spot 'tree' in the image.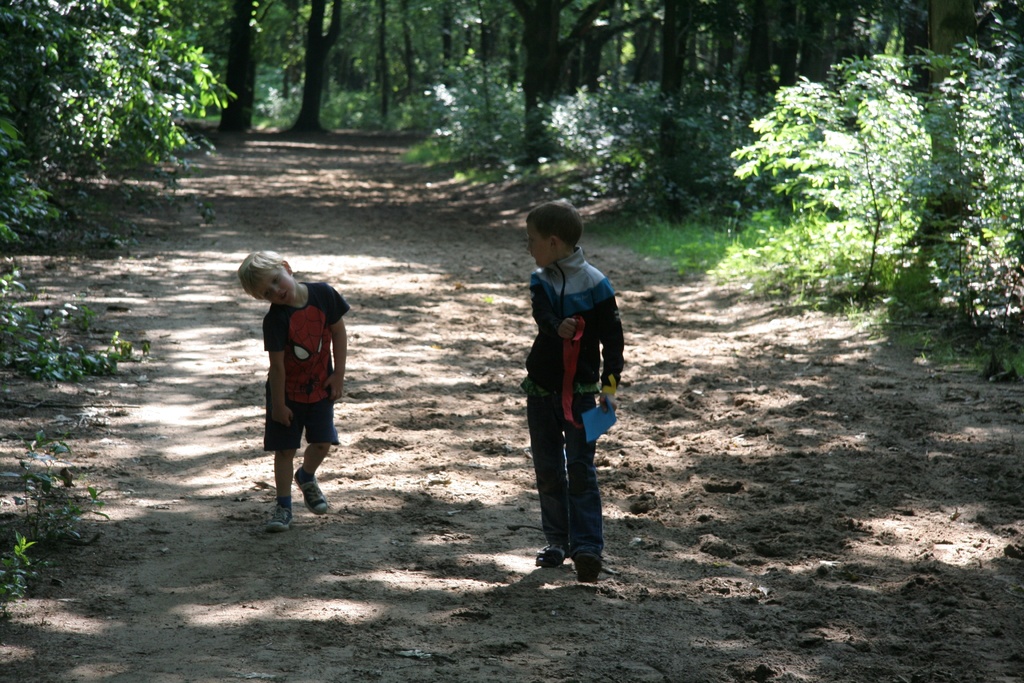
'tree' found at (left=483, top=0, right=621, bottom=160).
